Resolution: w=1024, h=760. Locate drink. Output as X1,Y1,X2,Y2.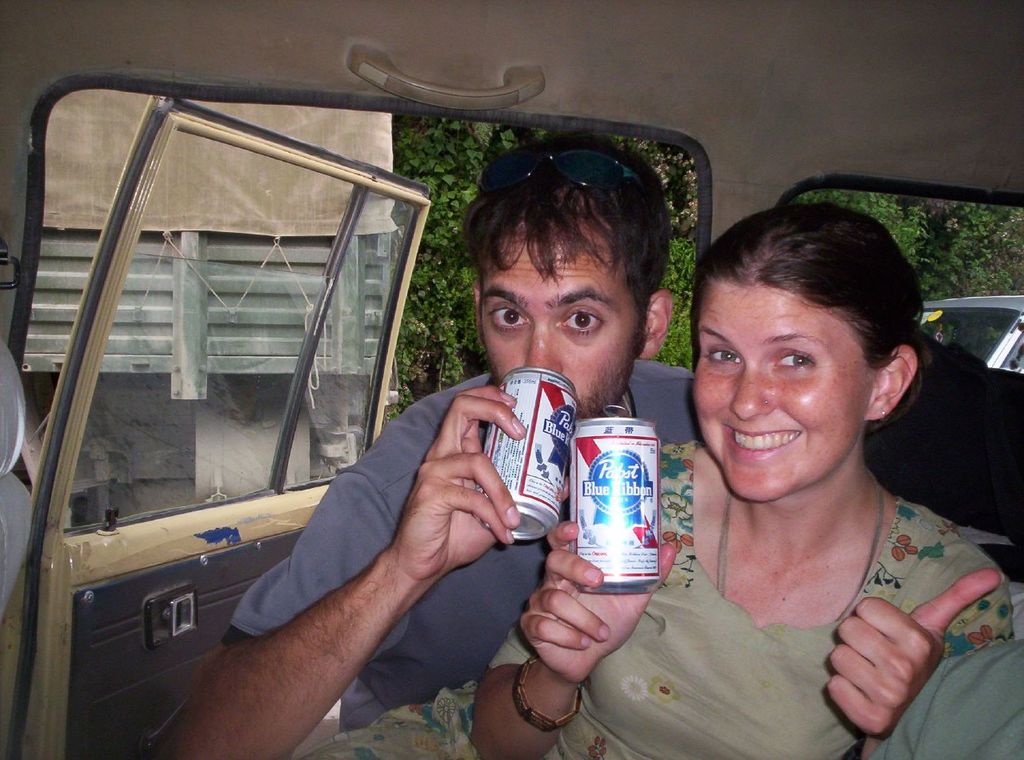
579,406,675,602.
